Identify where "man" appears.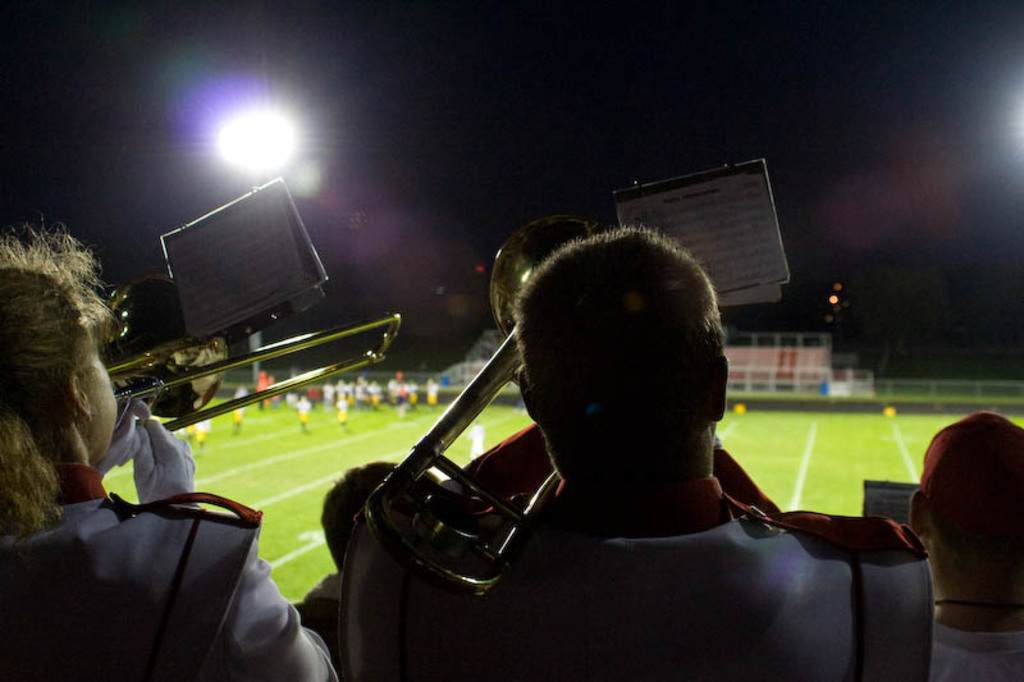
Appears at 228/388/243/436.
